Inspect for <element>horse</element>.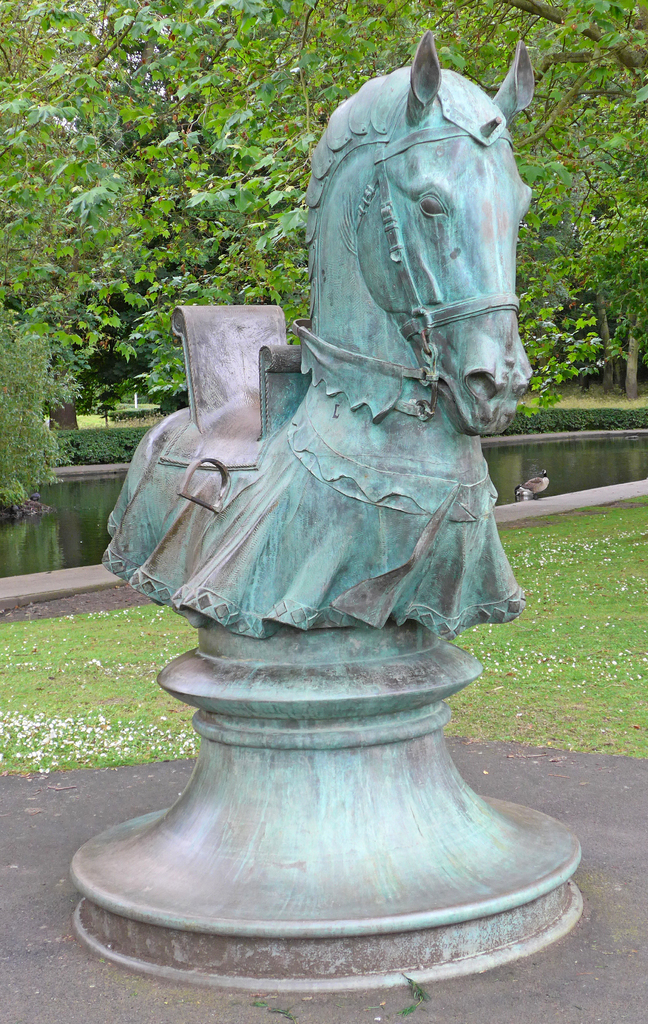
Inspection: 100, 31, 538, 642.
